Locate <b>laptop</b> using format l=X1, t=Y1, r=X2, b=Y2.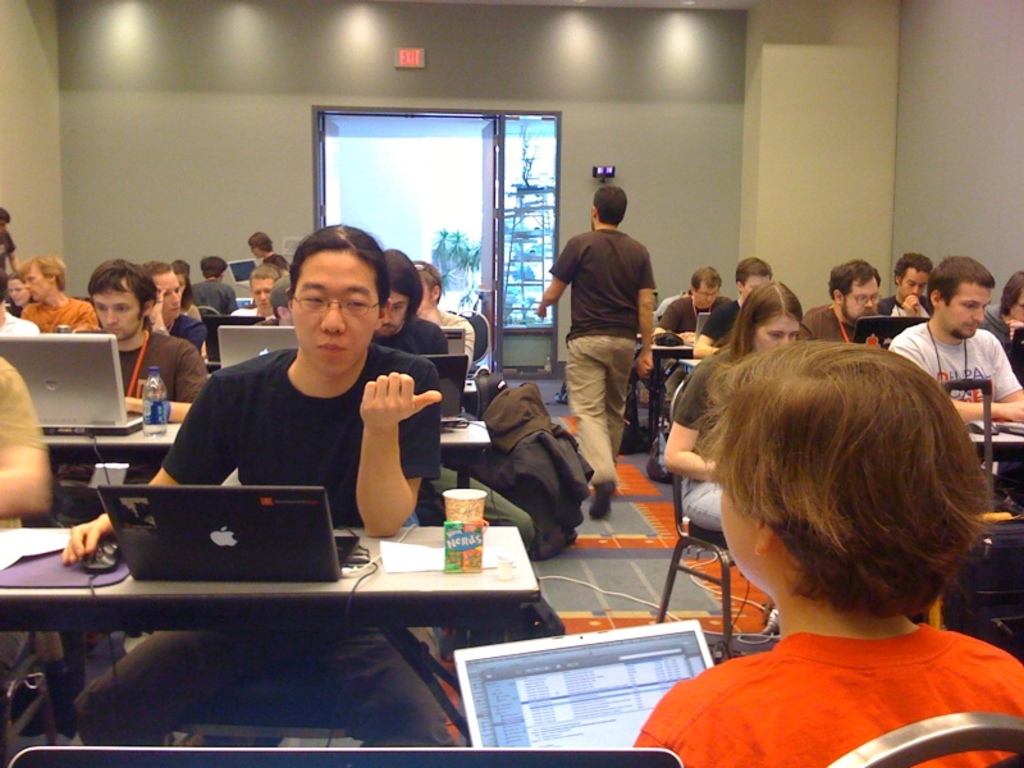
l=237, t=297, r=252, b=307.
